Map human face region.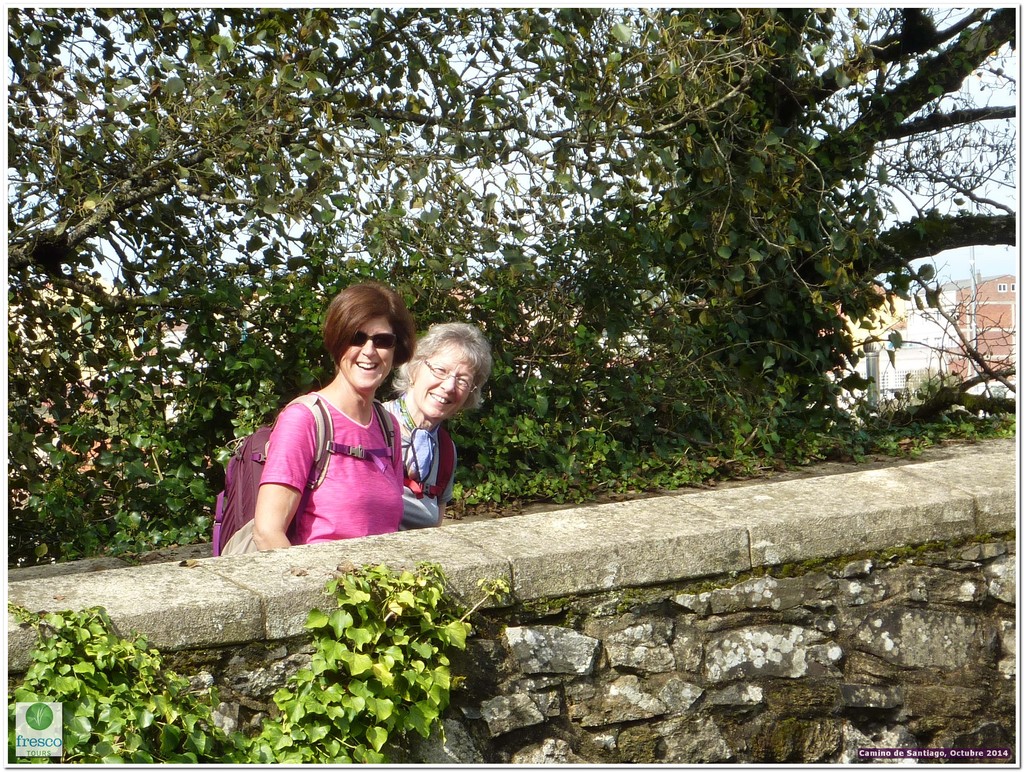
Mapped to [339, 314, 402, 382].
